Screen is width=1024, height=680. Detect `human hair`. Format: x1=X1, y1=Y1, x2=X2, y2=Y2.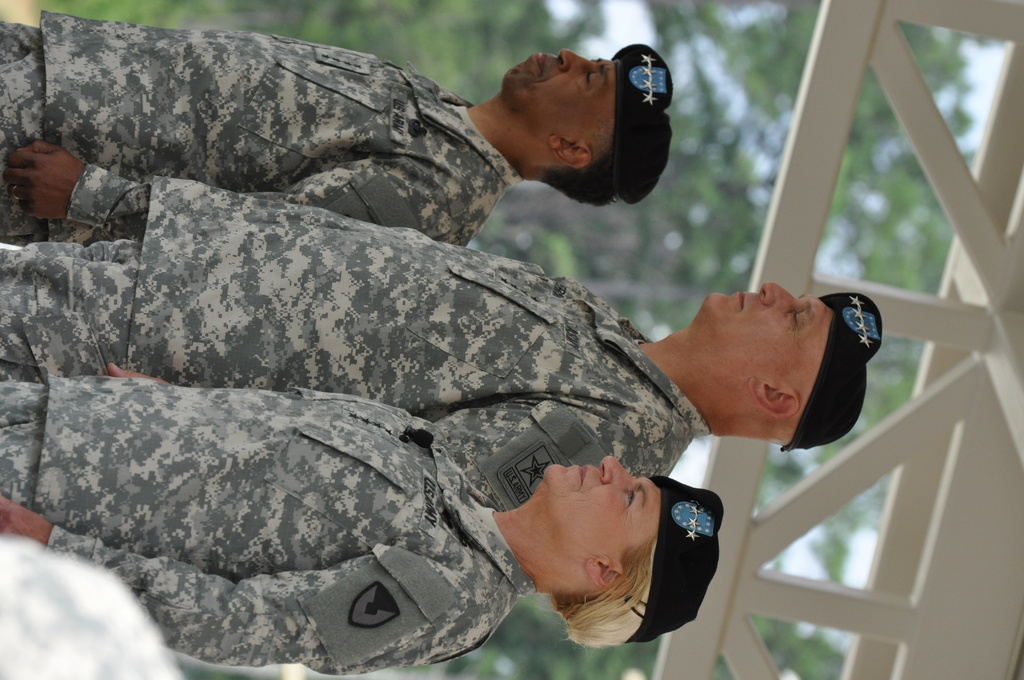
x1=547, y1=541, x2=656, y2=651.
